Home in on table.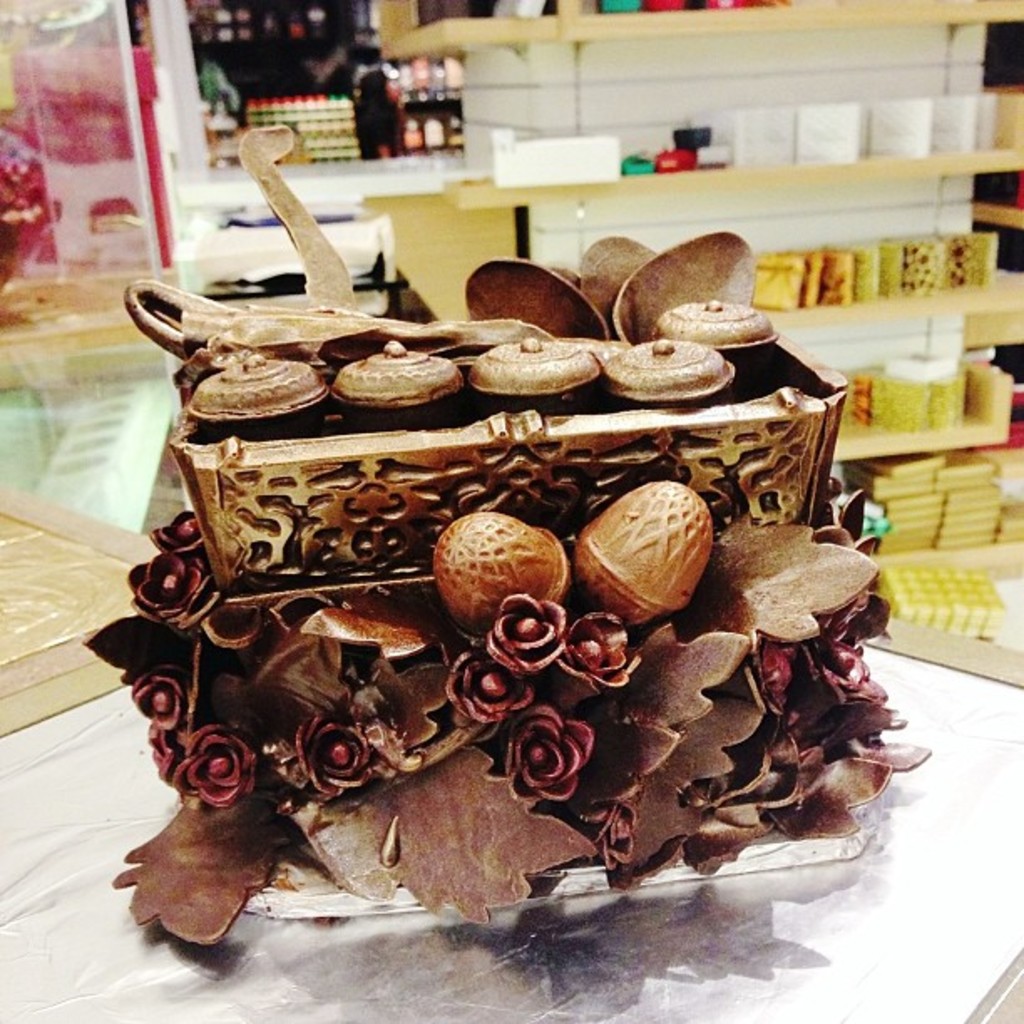
Homed in at l=0, t=612, r=1022, b=1022.
